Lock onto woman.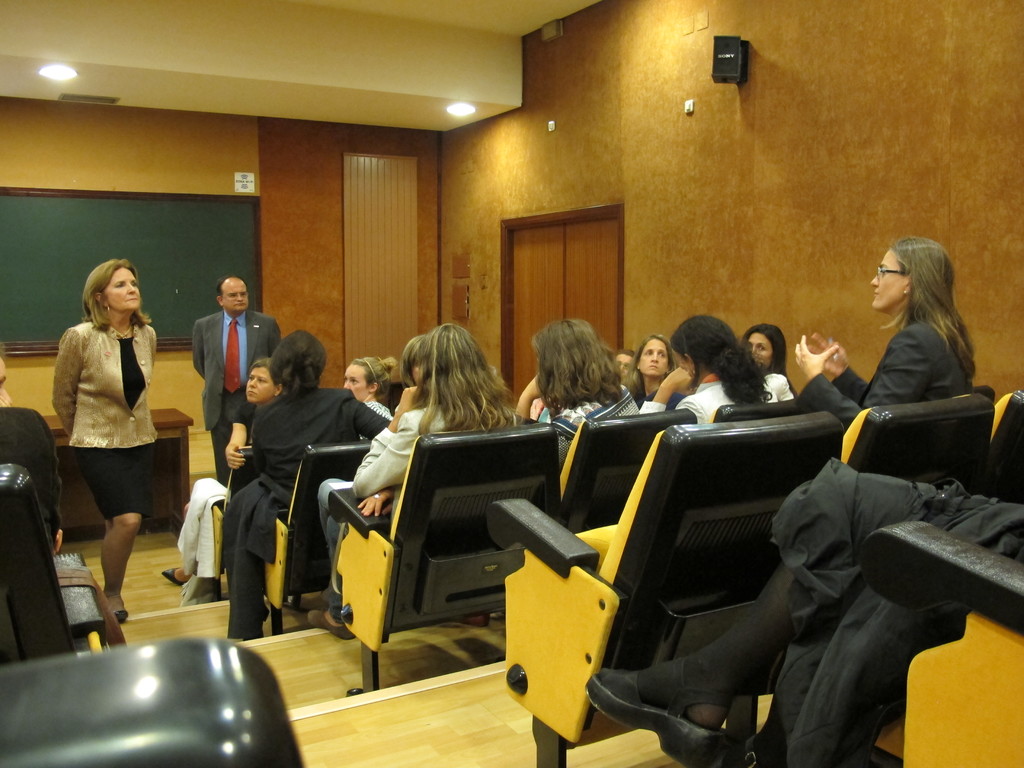
Locked: 159,357,281,583.
